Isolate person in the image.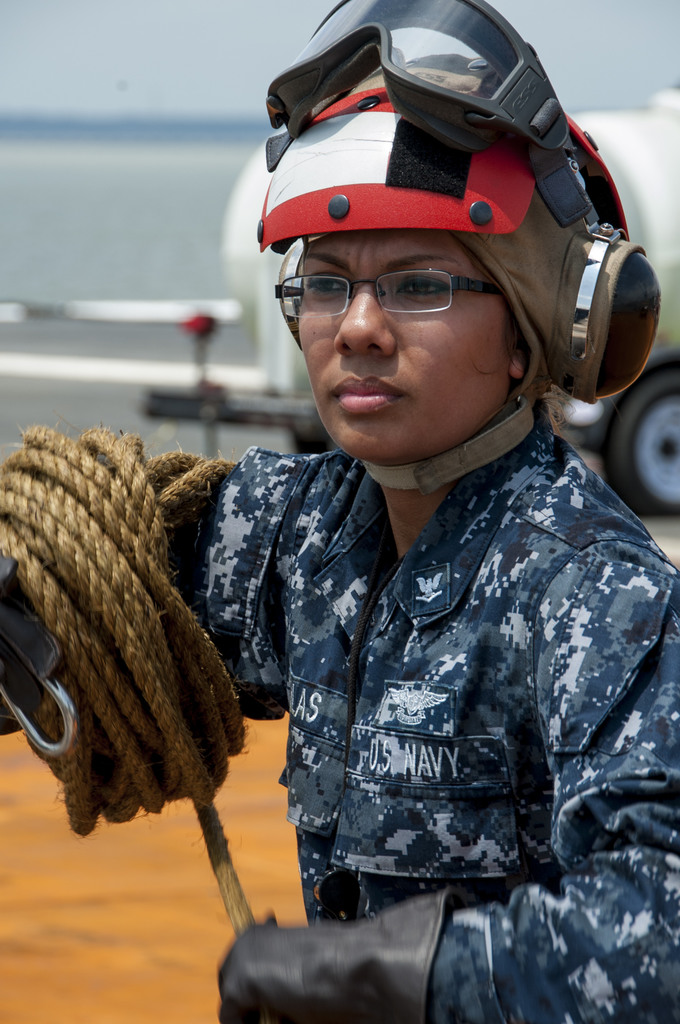
Isolated region: left=155, top=129, right=675, bottom=1020.
